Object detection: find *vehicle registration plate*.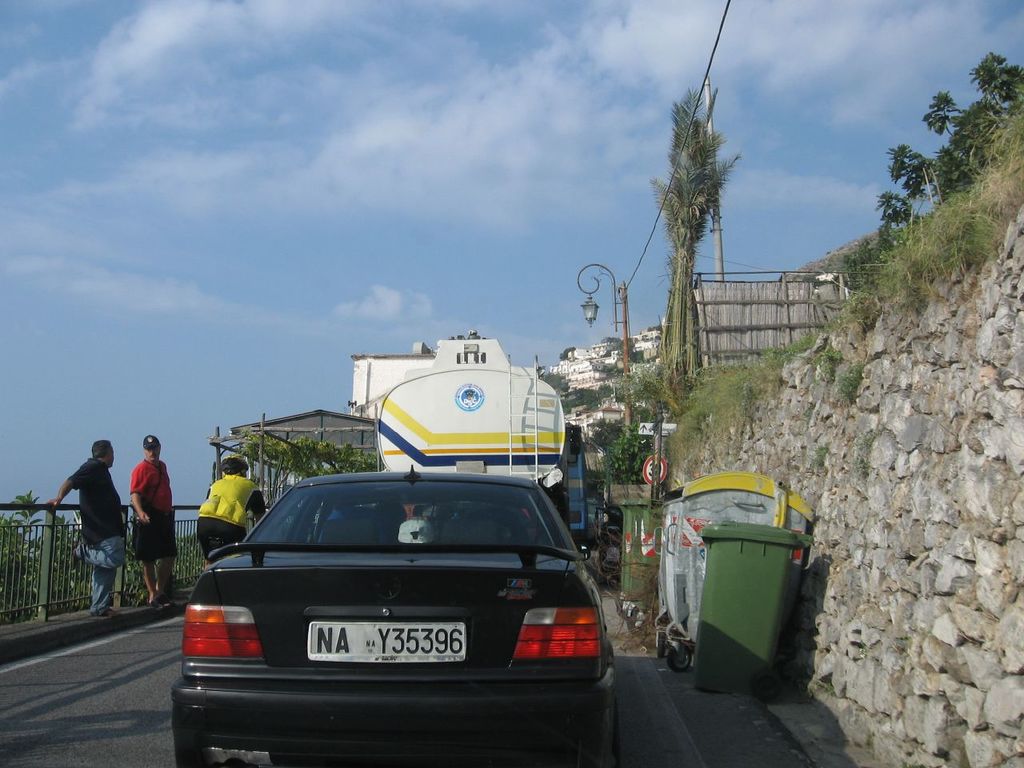
BBox(302, 620, 466, 665).
